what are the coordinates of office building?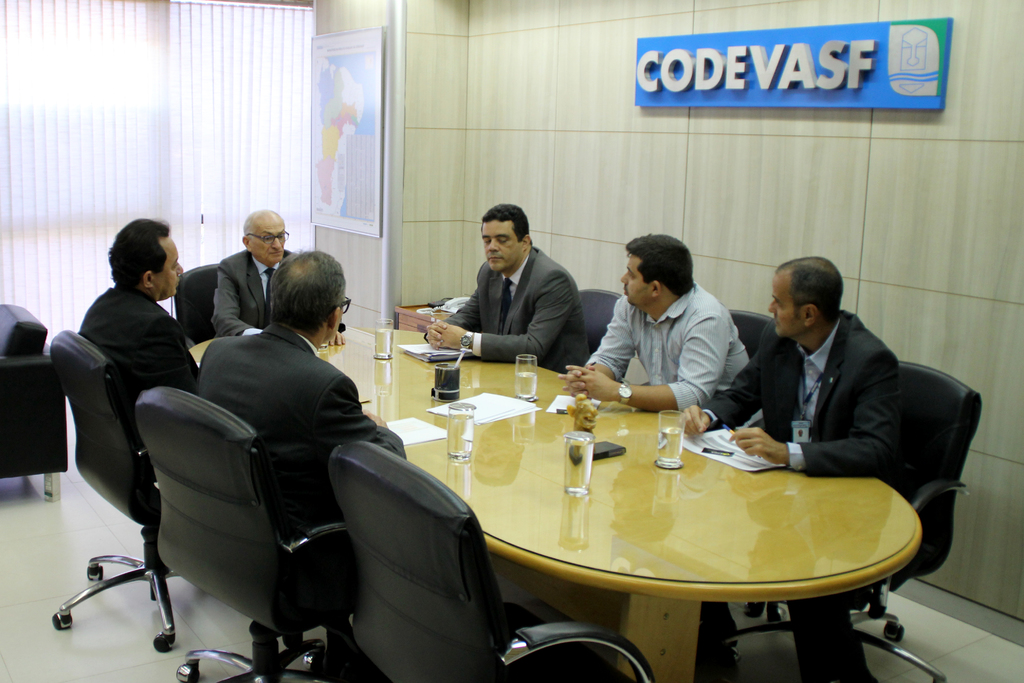
BBox(0, 0, 1023, 682).
